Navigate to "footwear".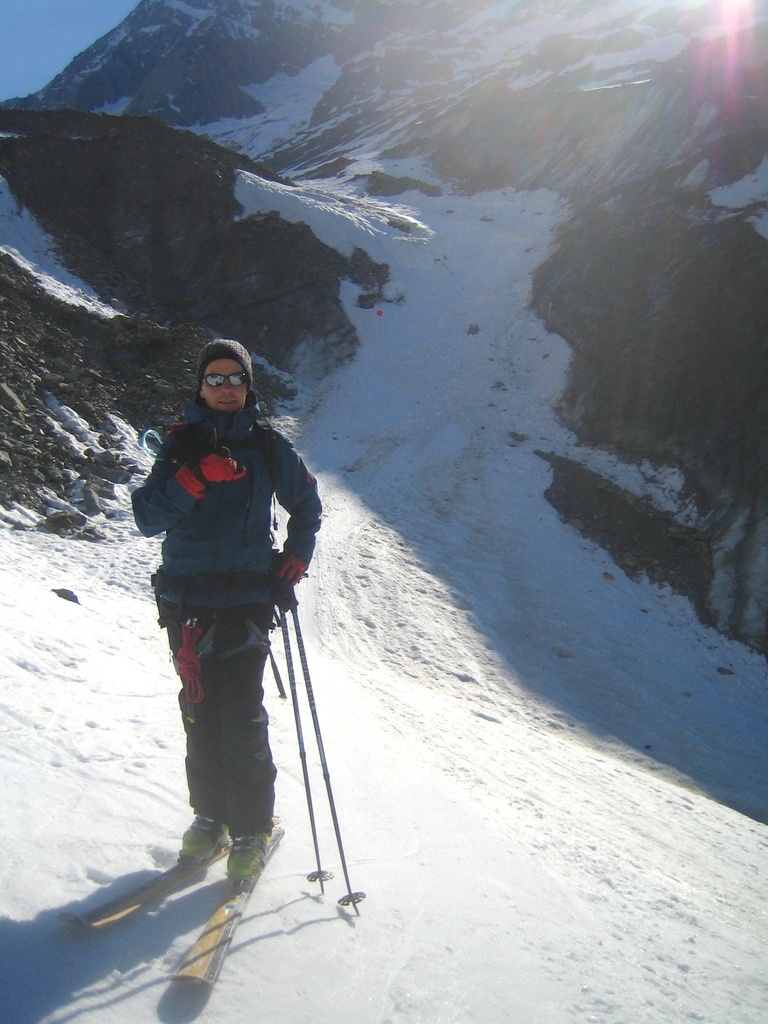
Navigation target: [230,825,263,883].
